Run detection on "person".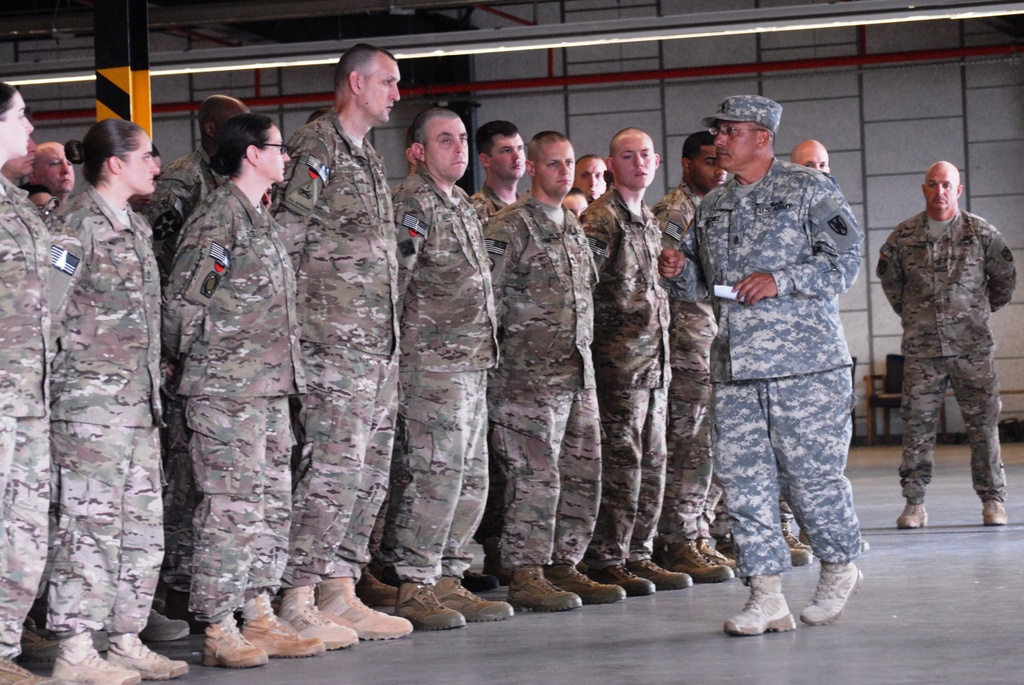
Result: x1=876 y1=157 x2=1016 y2=530.
